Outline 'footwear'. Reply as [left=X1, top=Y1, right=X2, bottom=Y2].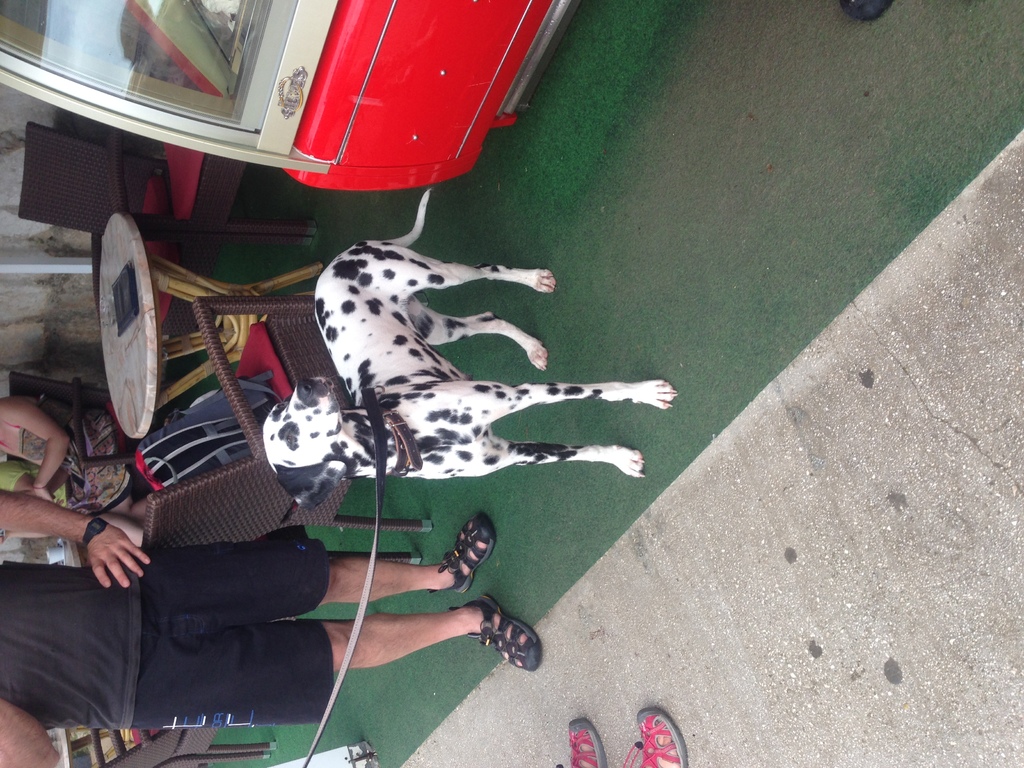
[left=448, top=593, right=545, bottom=673].
